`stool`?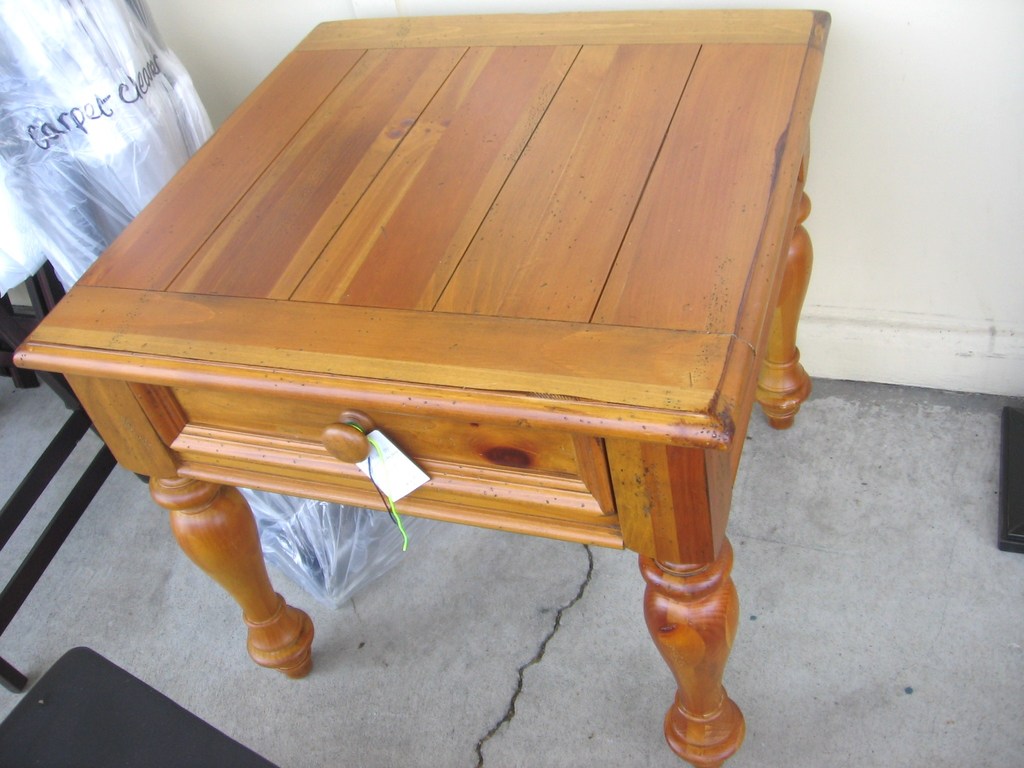
(14, 15, 834, 767)
